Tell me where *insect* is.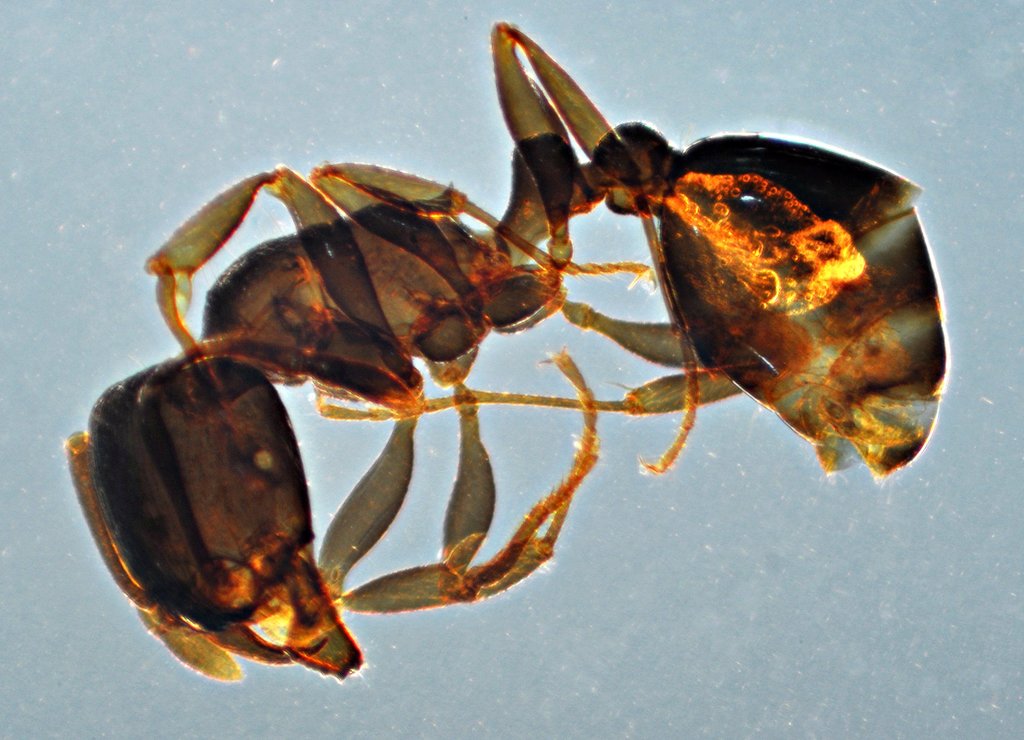
*insect* is at box=[63, 18, 952, 683].
